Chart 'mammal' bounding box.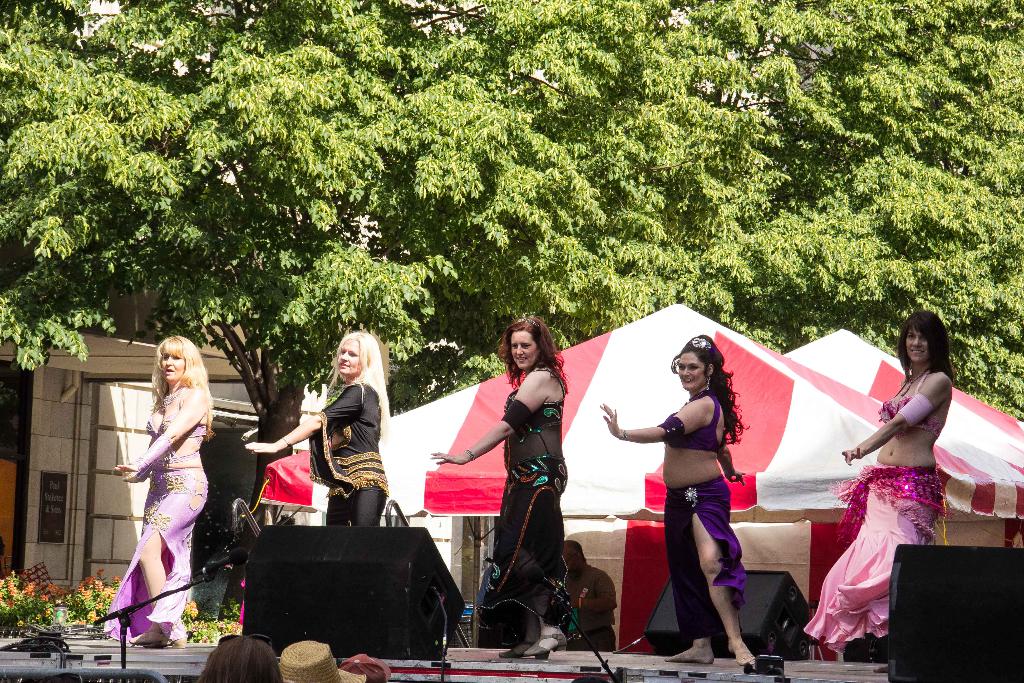
Charted: (left=92, top=355, right=204, bottom=646).
